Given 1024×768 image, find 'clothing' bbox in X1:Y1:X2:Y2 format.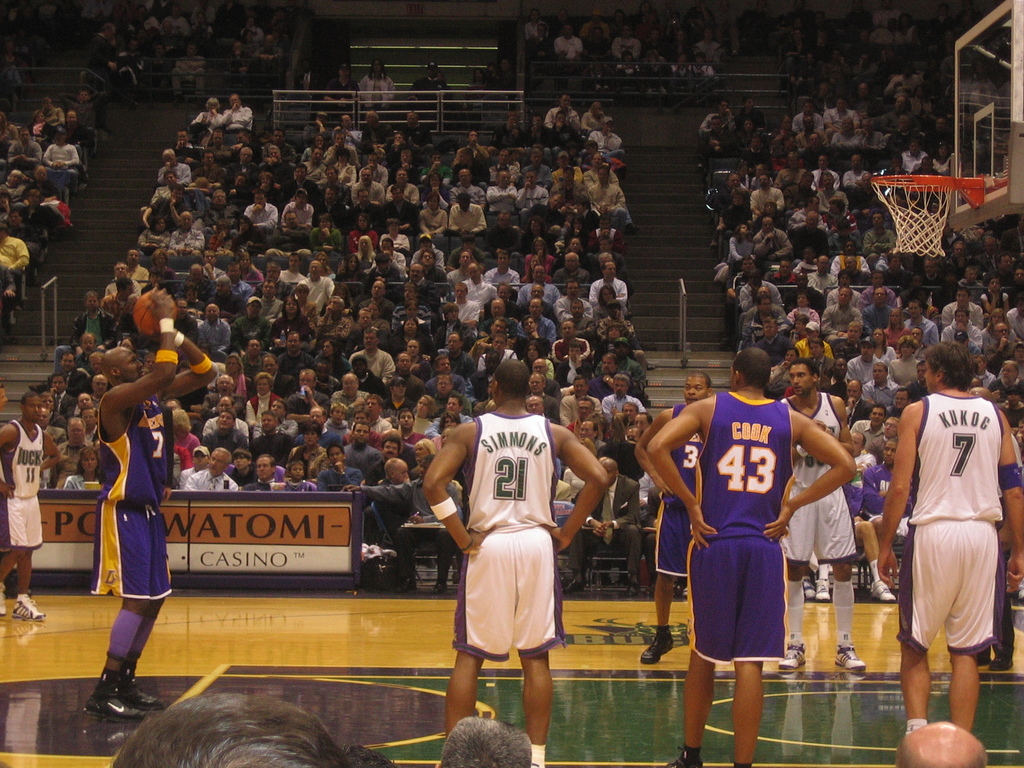
895:388:1005:698.
